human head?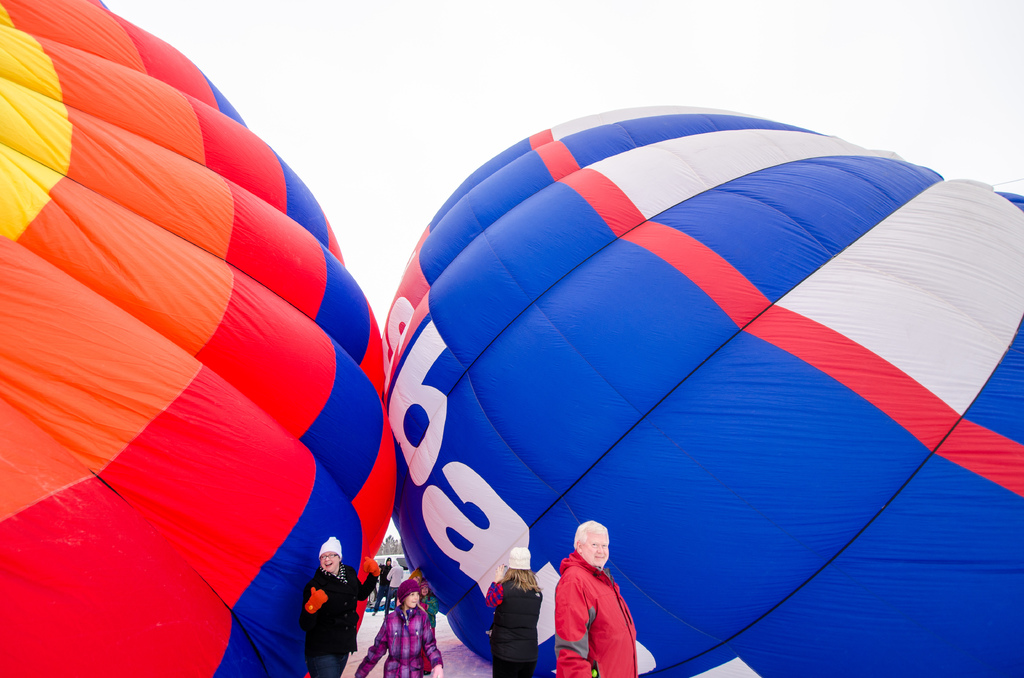
left=408, top=567, right=421, bottom=583
